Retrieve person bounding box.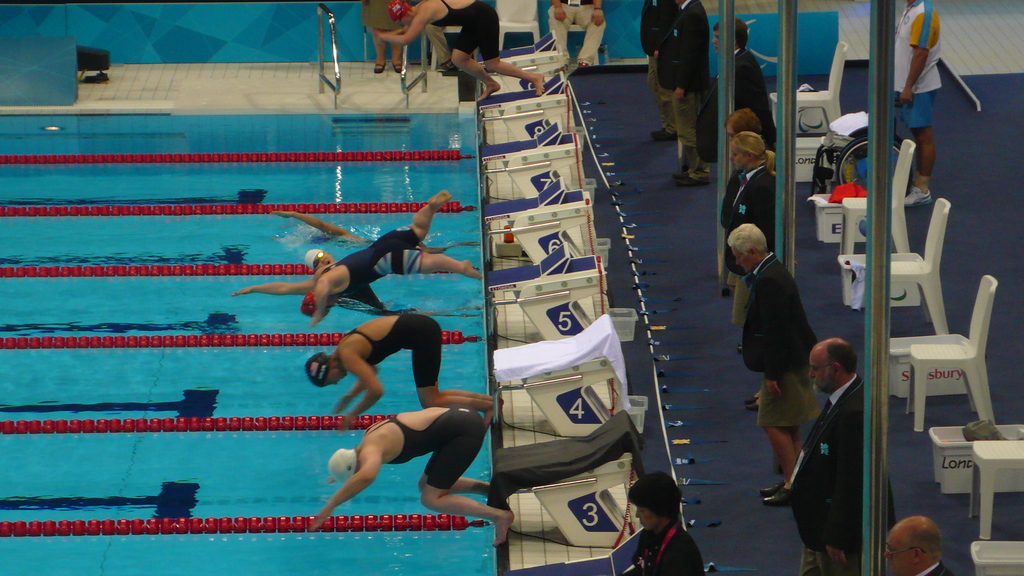
Bounding box: bbox=(625, 465, 708, 575).
